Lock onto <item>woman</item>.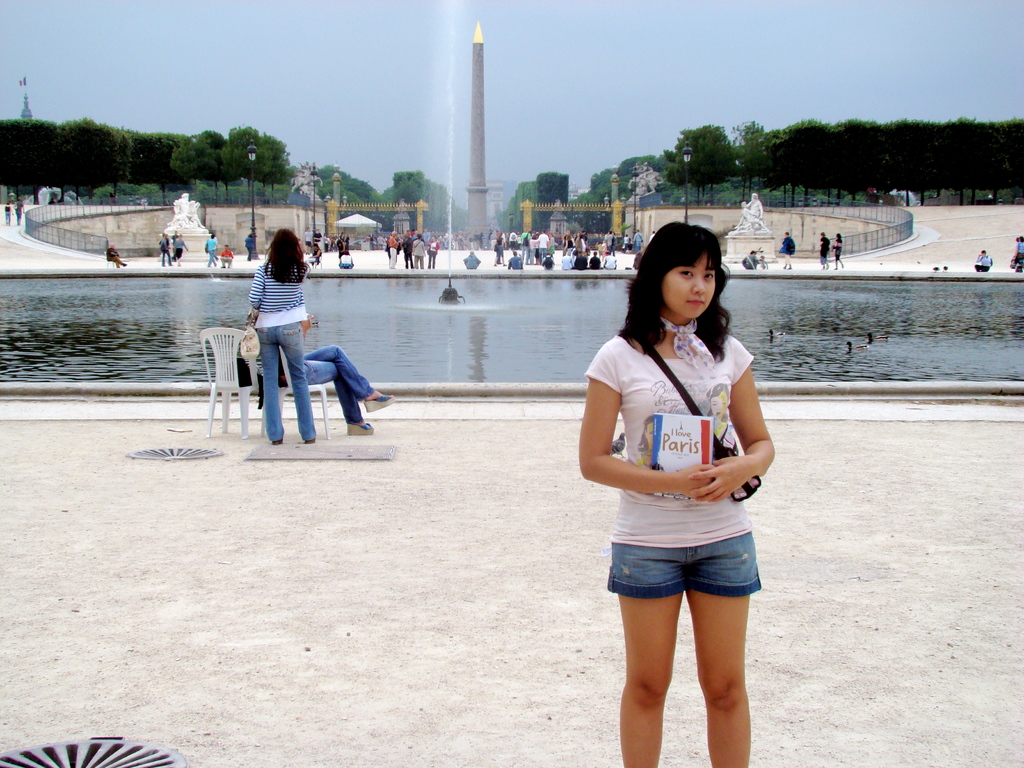
Locked: [x1=579, y1=236, x2=774, y2=742].
